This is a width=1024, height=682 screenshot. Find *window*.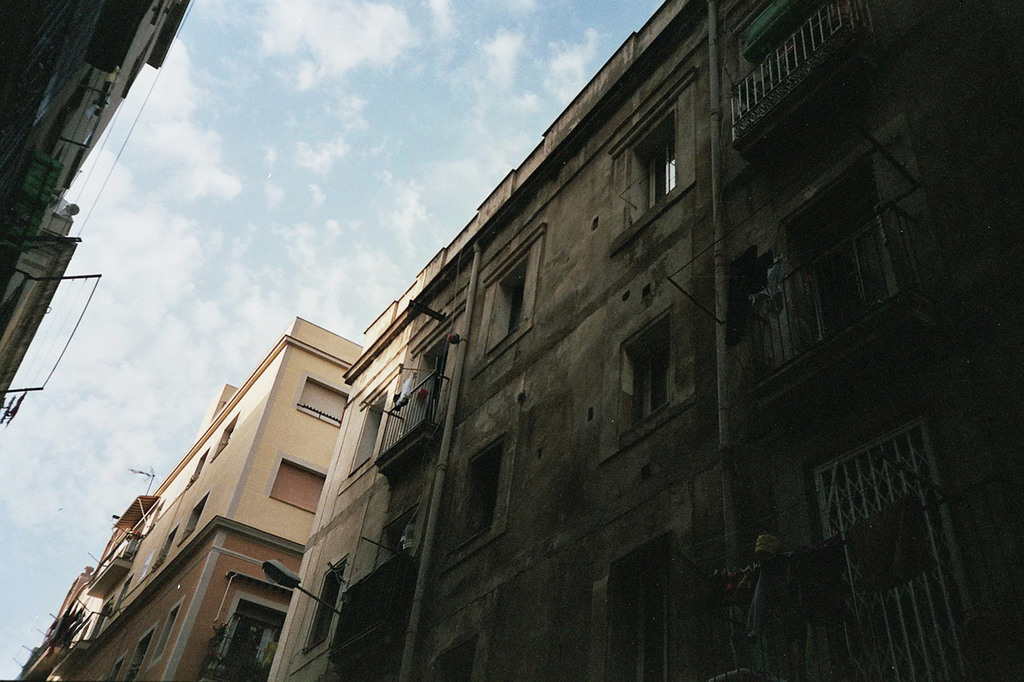
Bounding box: <bbox>149, 593, 188, 675</bbox>.
